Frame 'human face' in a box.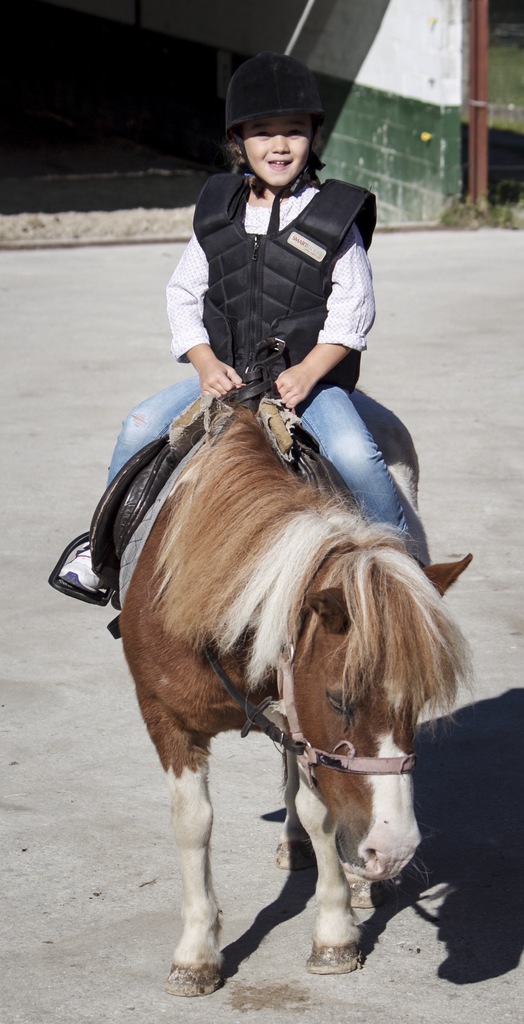
Rect(243, 116, 309, 188).
